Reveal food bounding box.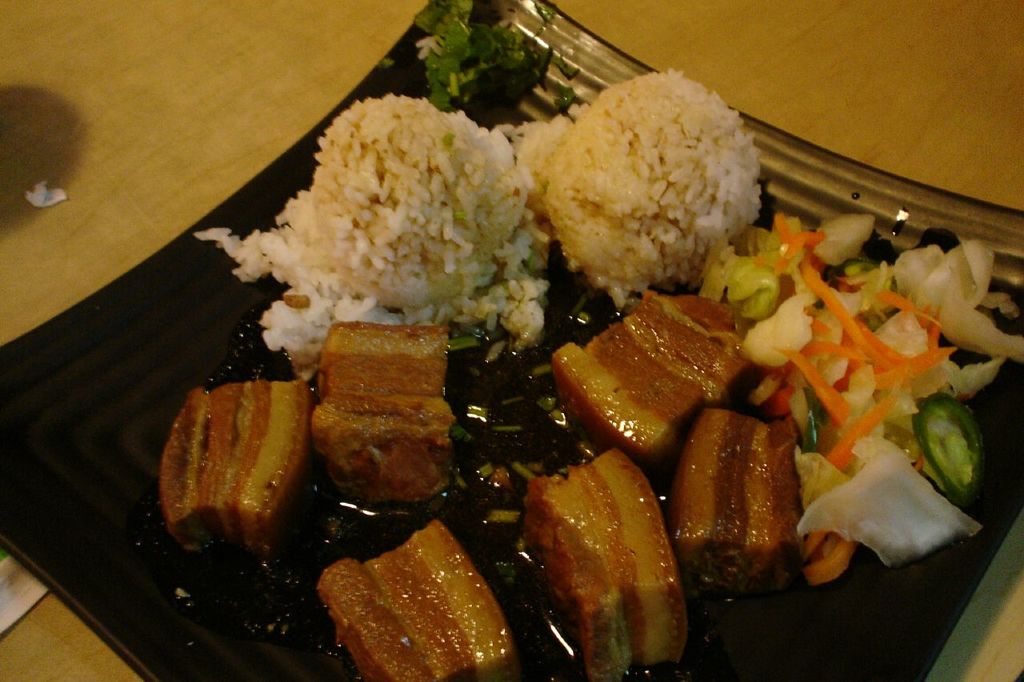
Revealed: l=698, t=210, r=1023, b=586.
